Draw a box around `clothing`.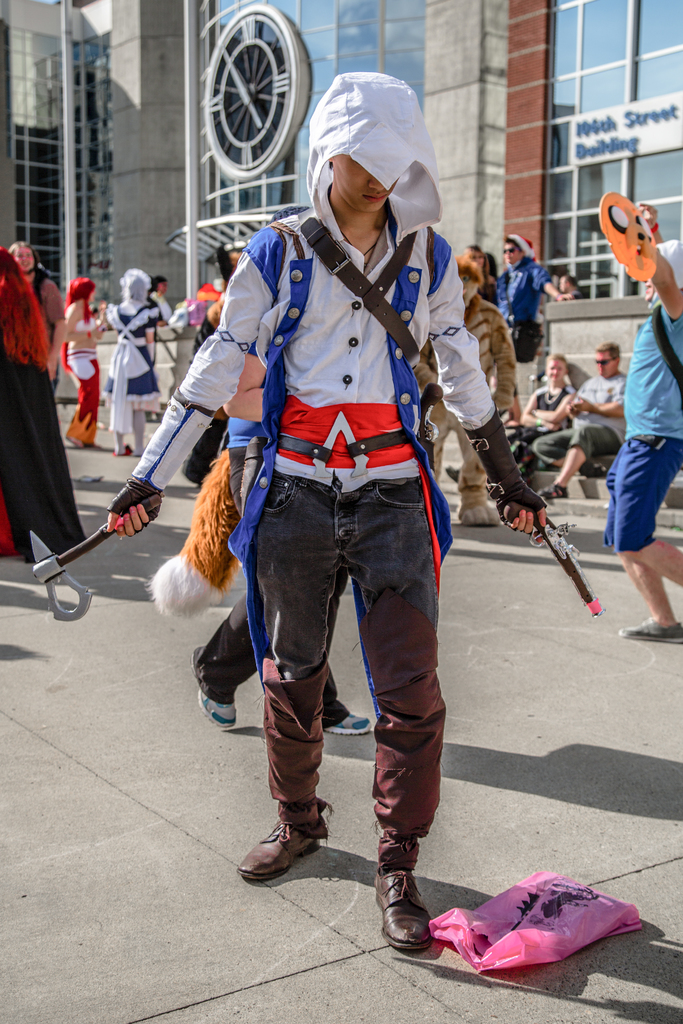
(left=488, top=253, right=548, bottom=414).
